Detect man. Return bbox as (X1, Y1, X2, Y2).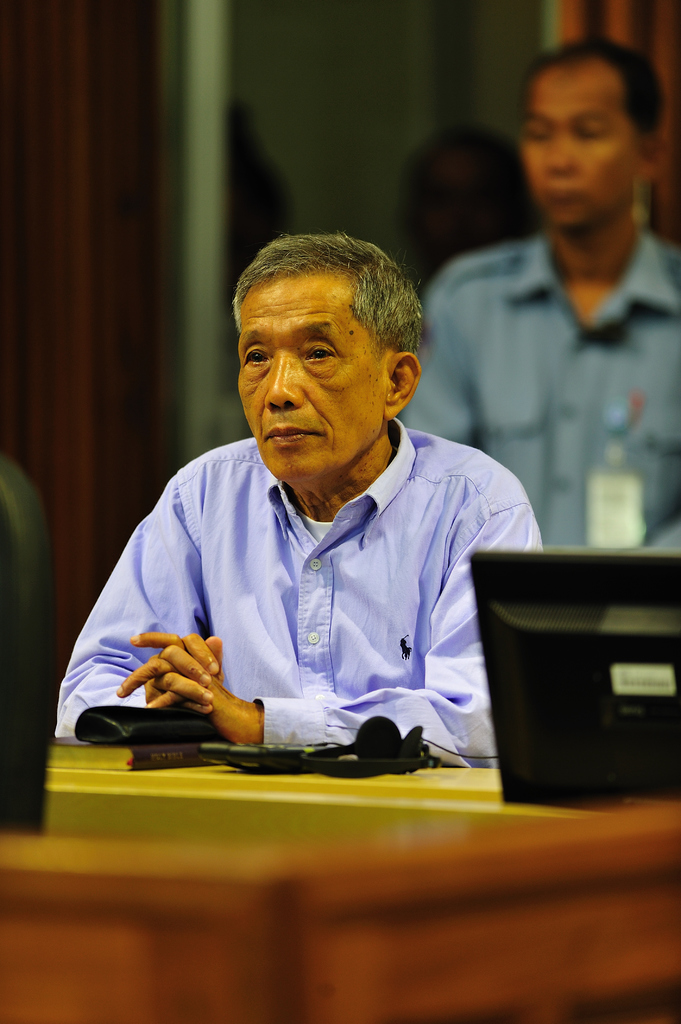
(407, 29, 680, 550).
